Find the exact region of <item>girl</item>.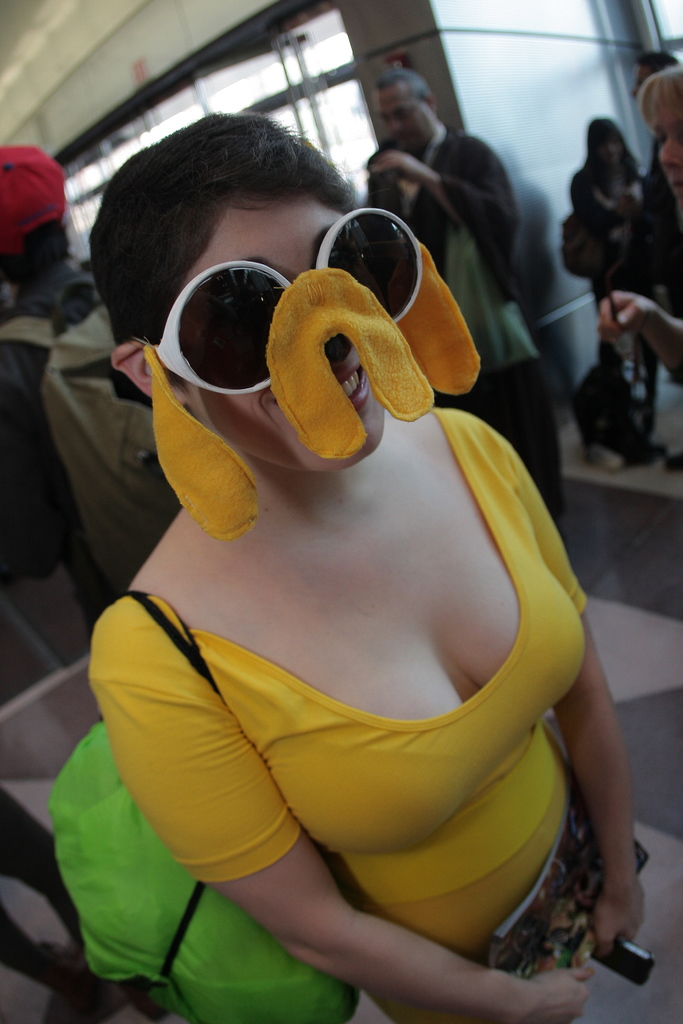
Exact region: <box>94,109,646,1023</box>.
